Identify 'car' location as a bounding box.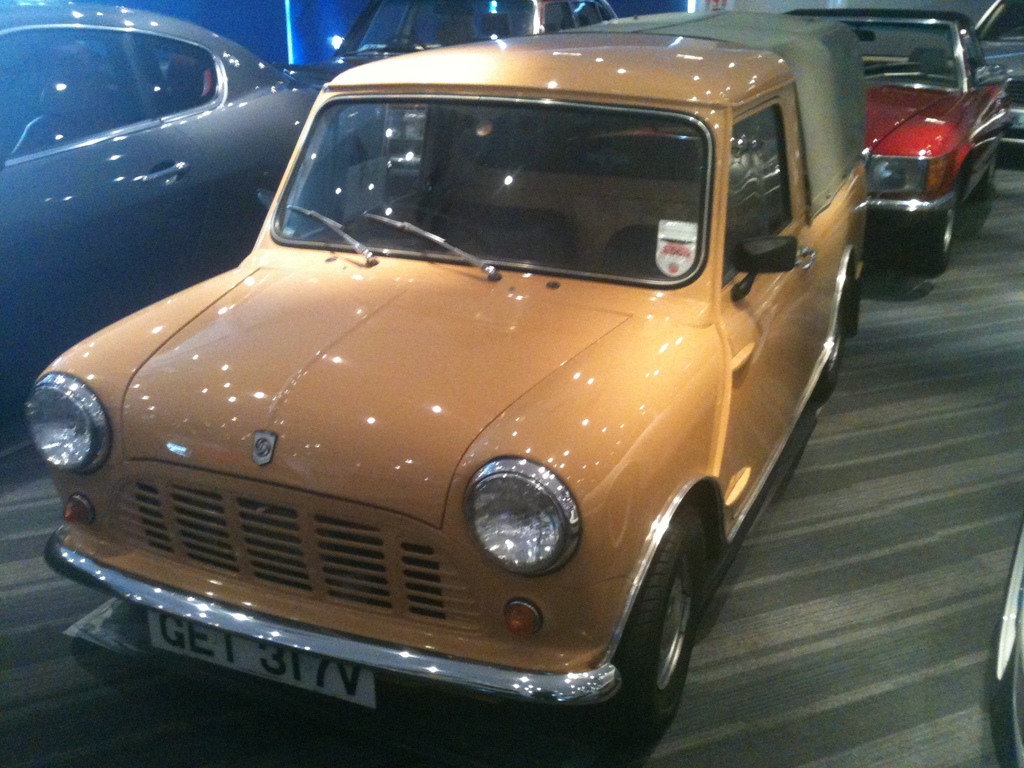
<bbox>0, 0, 387, 387</bbox>.
